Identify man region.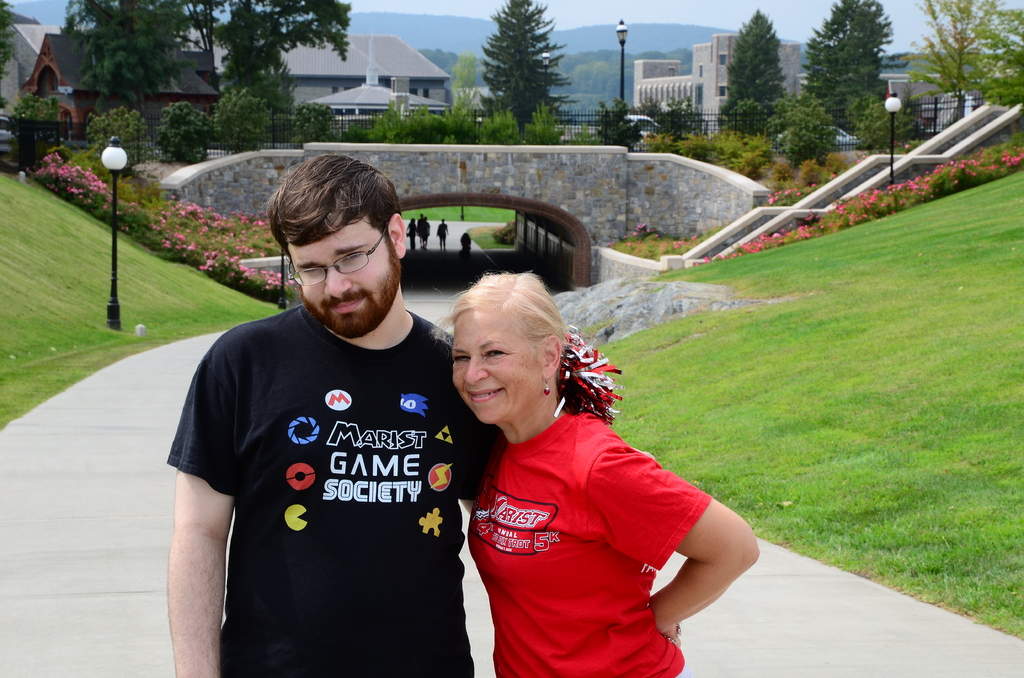
Region: (x1=440, y1=219, x2=449, y2=249).
